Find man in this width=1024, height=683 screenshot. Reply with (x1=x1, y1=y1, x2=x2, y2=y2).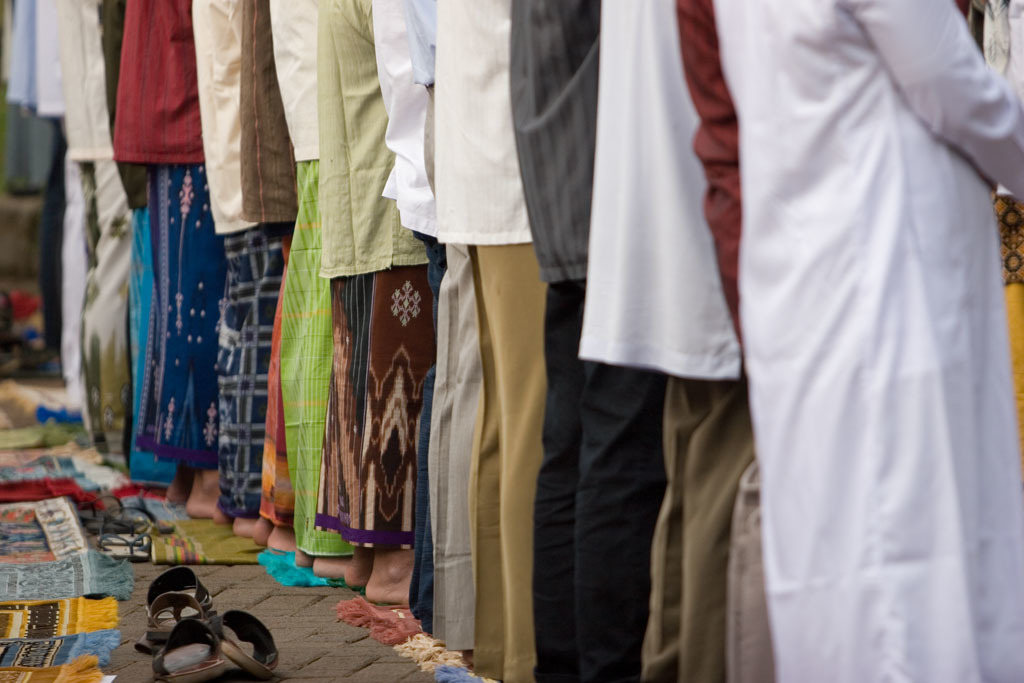
(x1=95, y1=69, x2=246, y2=526).
